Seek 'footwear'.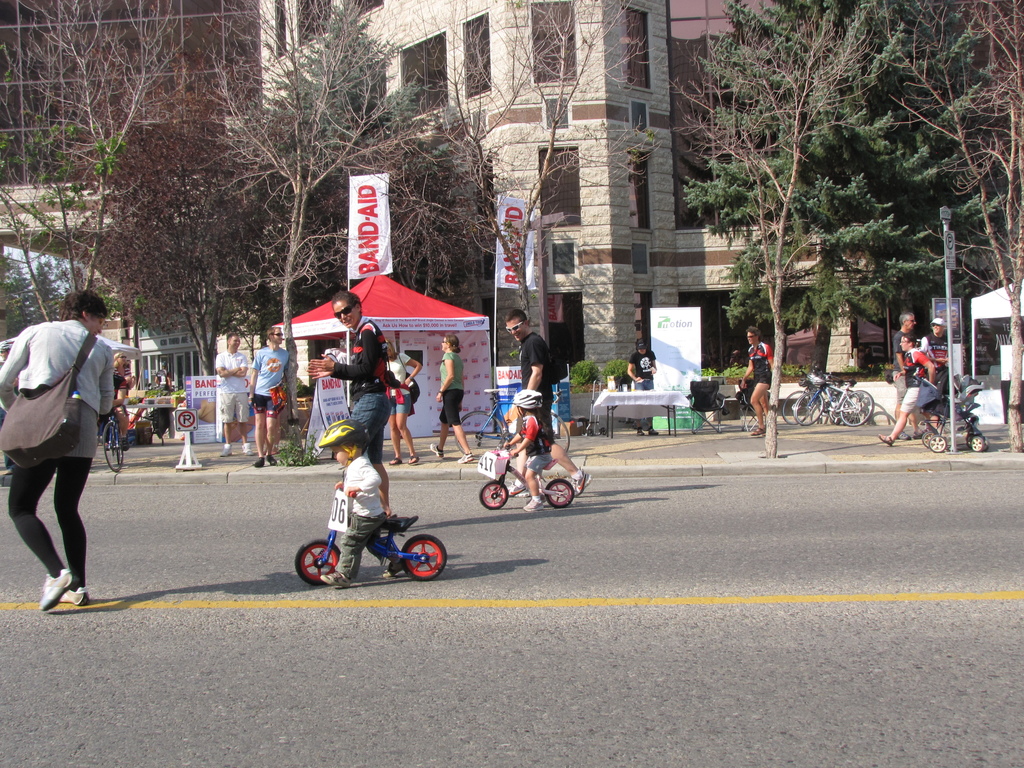
crop(240, 439, 252, 455).
